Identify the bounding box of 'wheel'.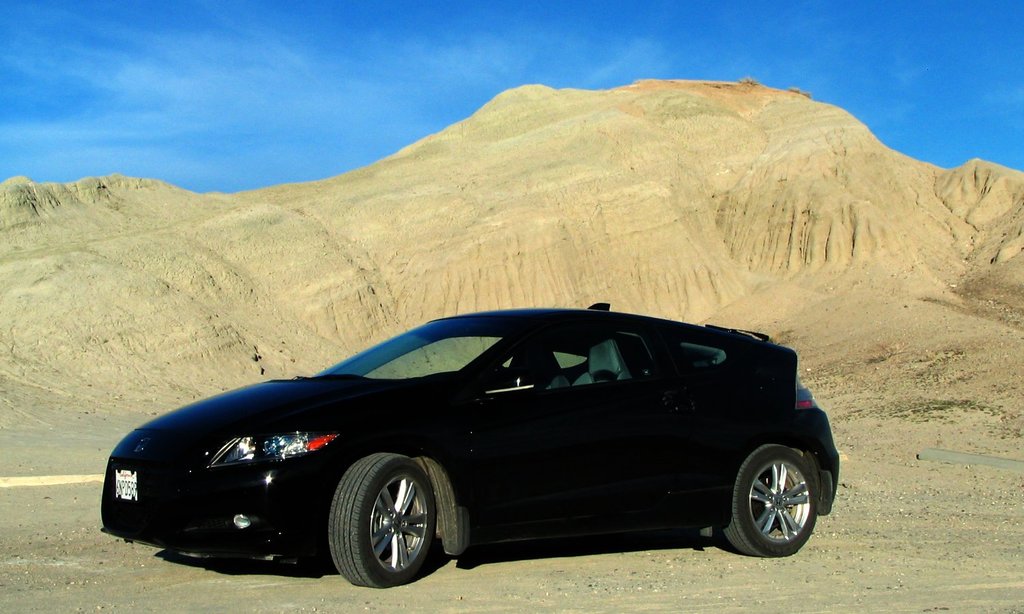
<bbox>715, 448, 820, 561</bbox>.
